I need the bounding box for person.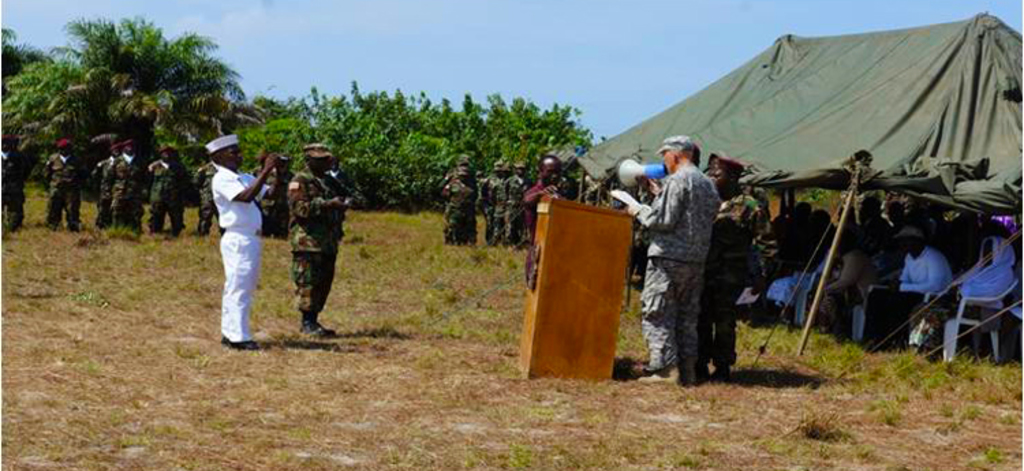
Here it is: (102, 137, 150, 233).
